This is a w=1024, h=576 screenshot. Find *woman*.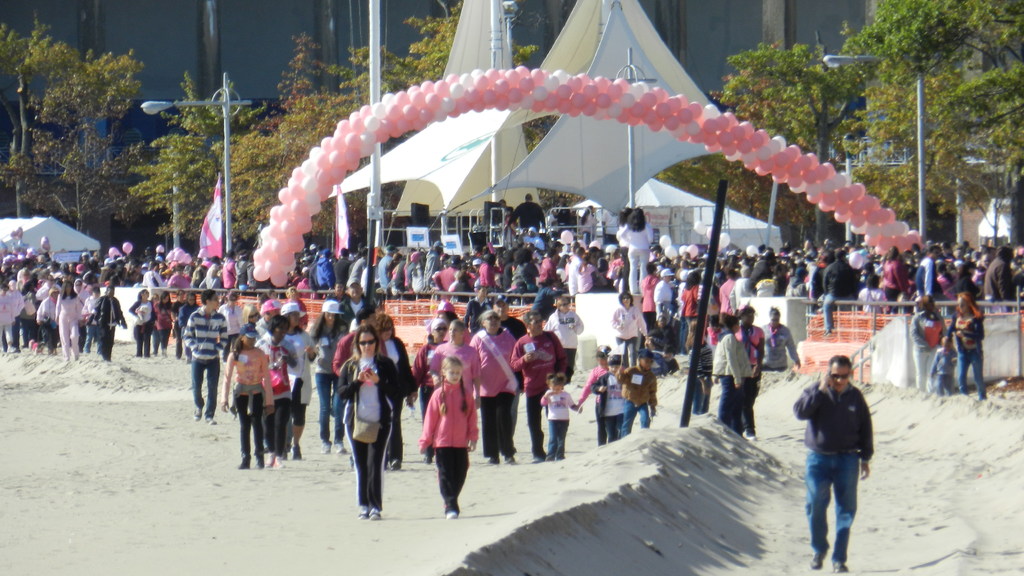
Bounding box: [942, 293, 989, 402].
